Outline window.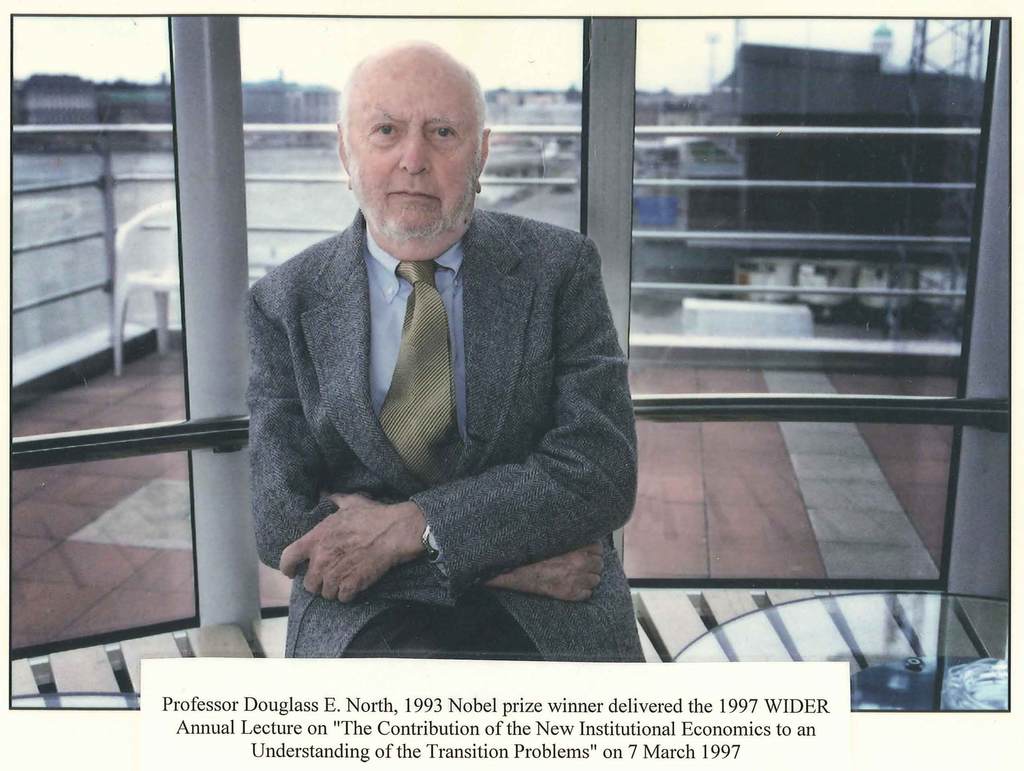
Outline: left=0, top=16, right=194, bottom=659.
